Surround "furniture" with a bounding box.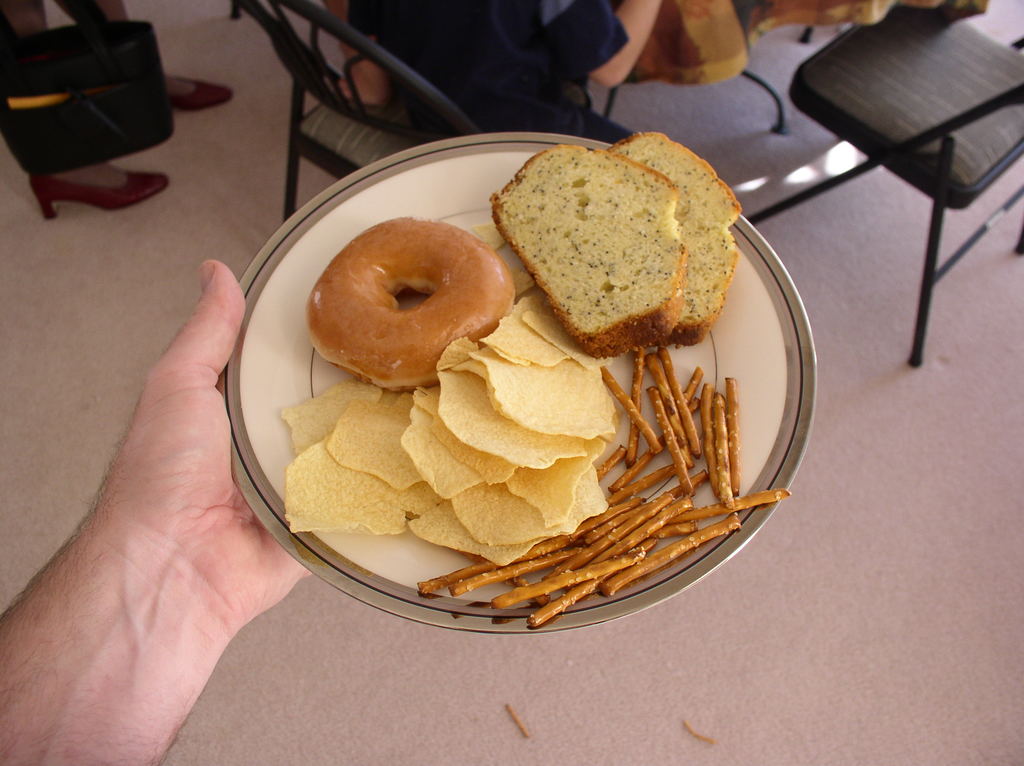
232/0/634/222.
